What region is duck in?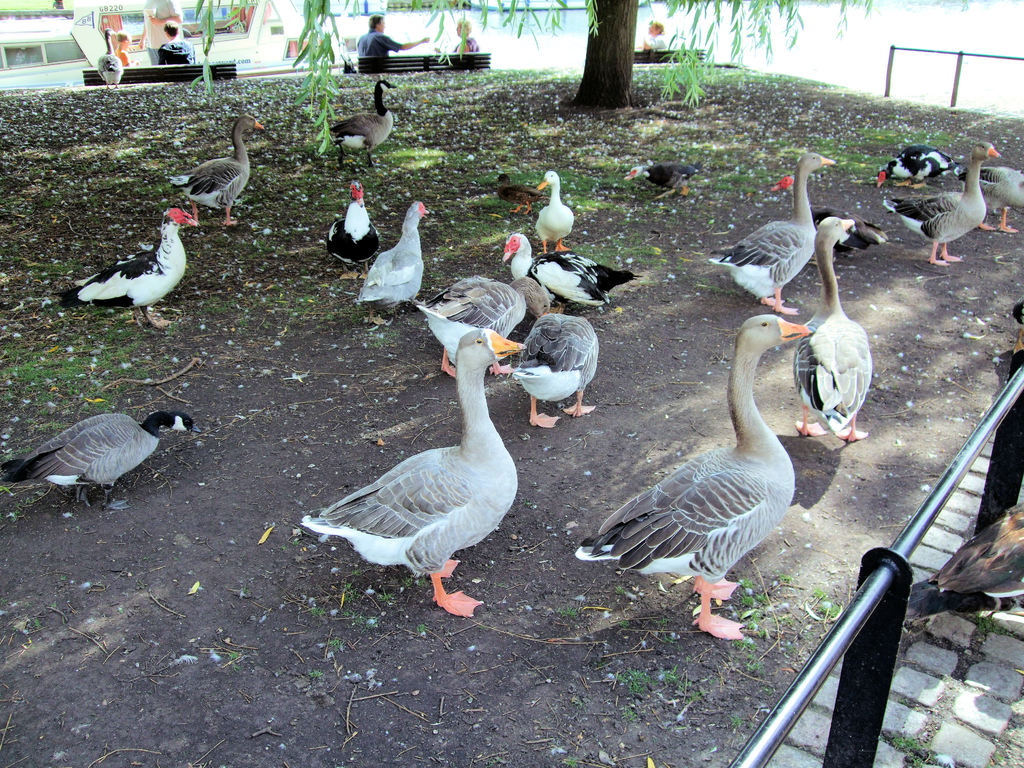
locate(0, 414, 195, 526).
